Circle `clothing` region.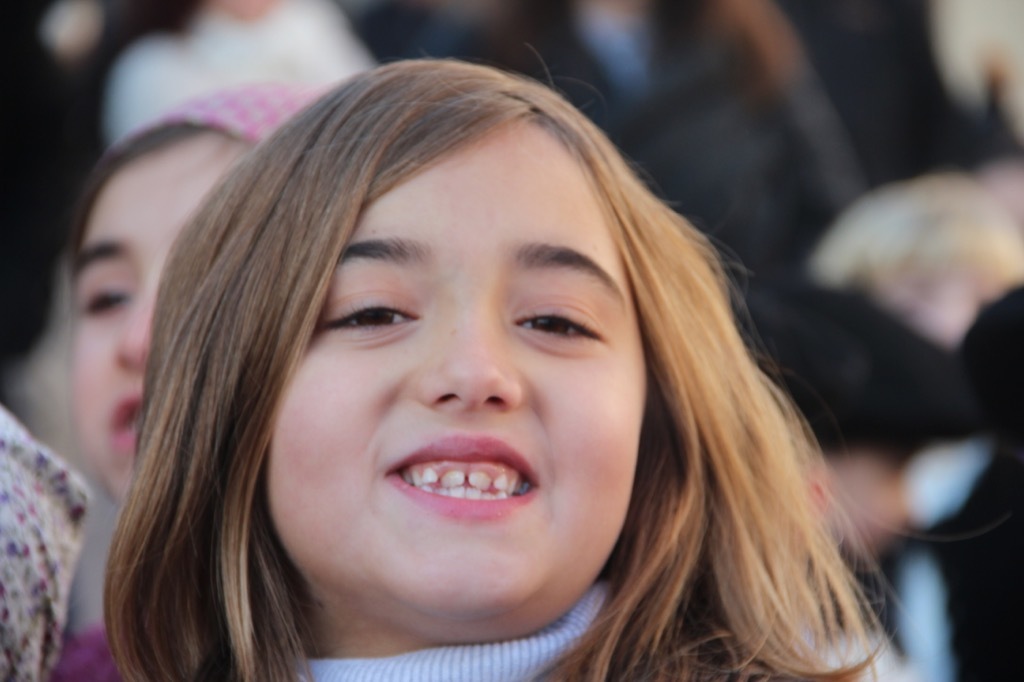
Region: <region>0, 409, 97, 681</region>.
